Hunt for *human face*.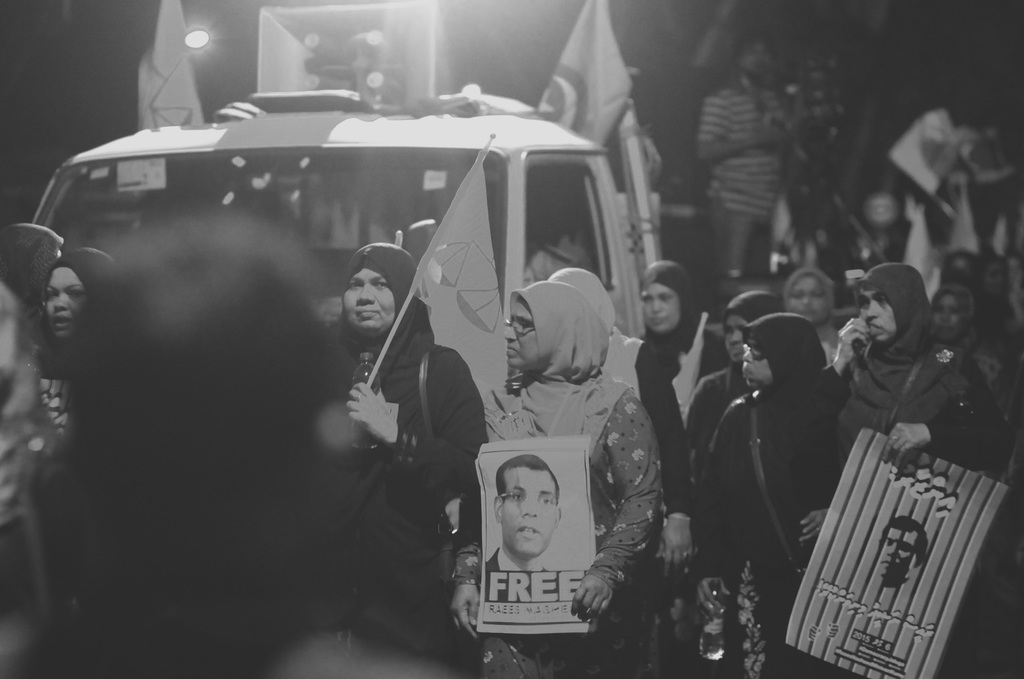
Hunted down at (x1=638, y1=283, x2=683, y2=337).
